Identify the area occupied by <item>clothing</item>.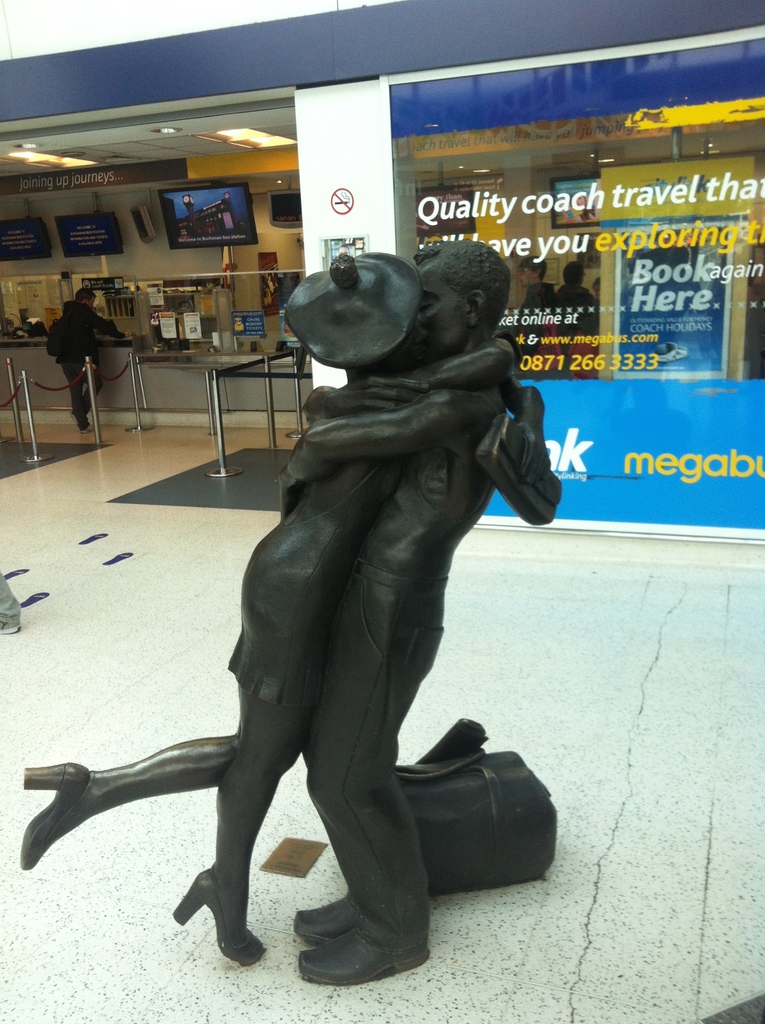
Area: bbox=(58, 301, 117, 422).
